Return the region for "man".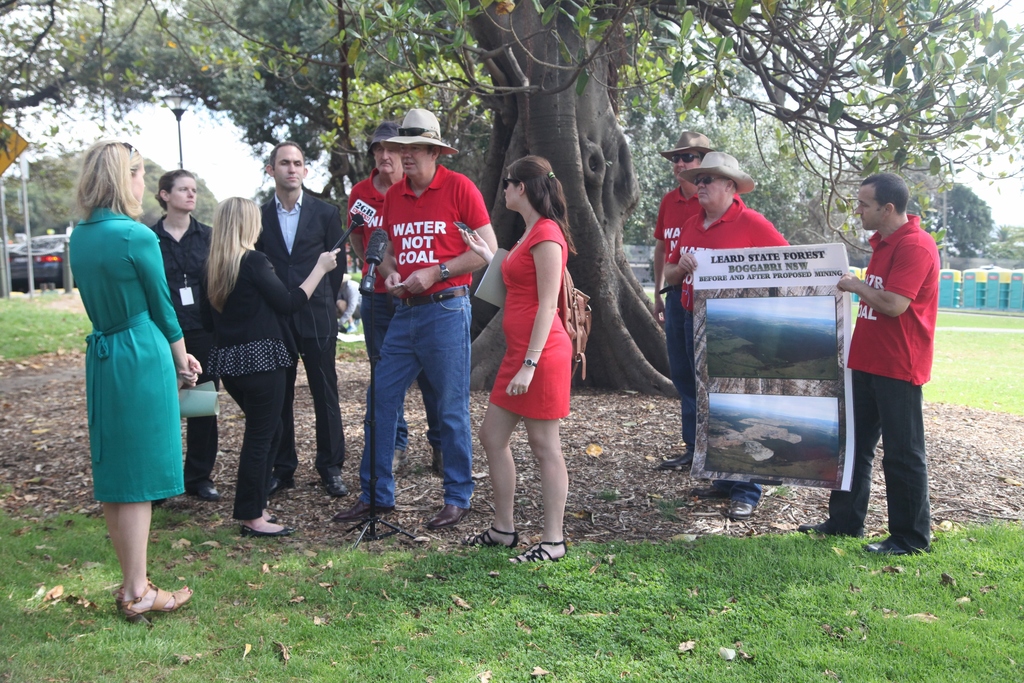
region(839, 170, 955, 551).
